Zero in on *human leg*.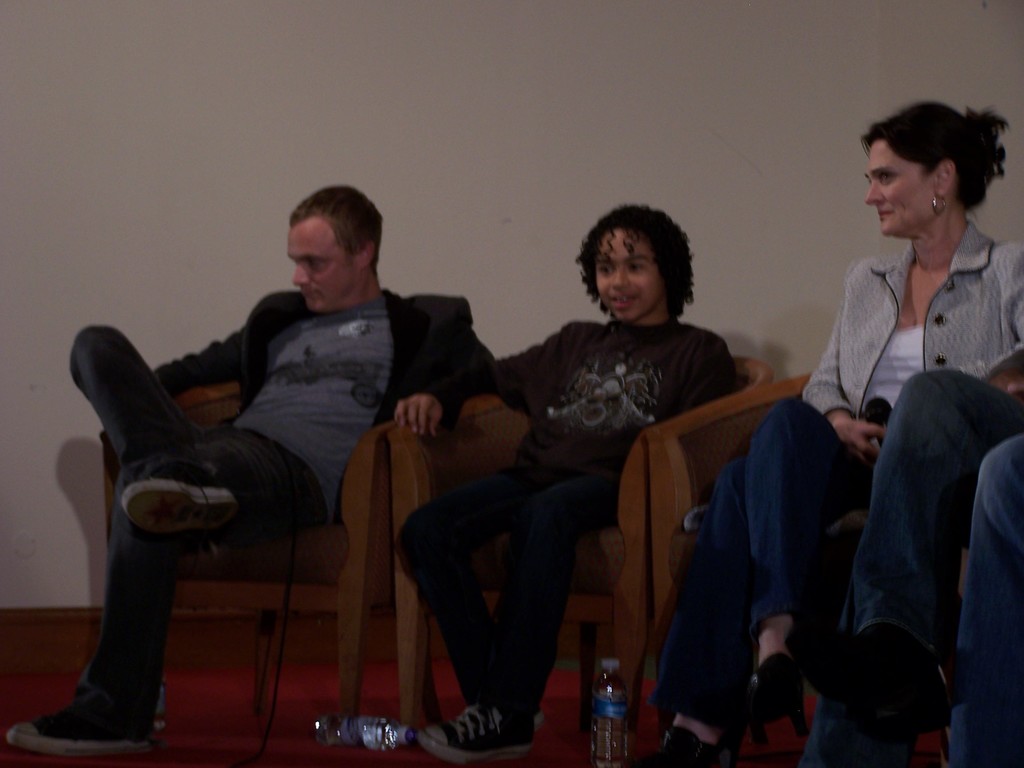
Zeroed in: pyautogui.locateOnScreen(394, 481, 615, 762).
